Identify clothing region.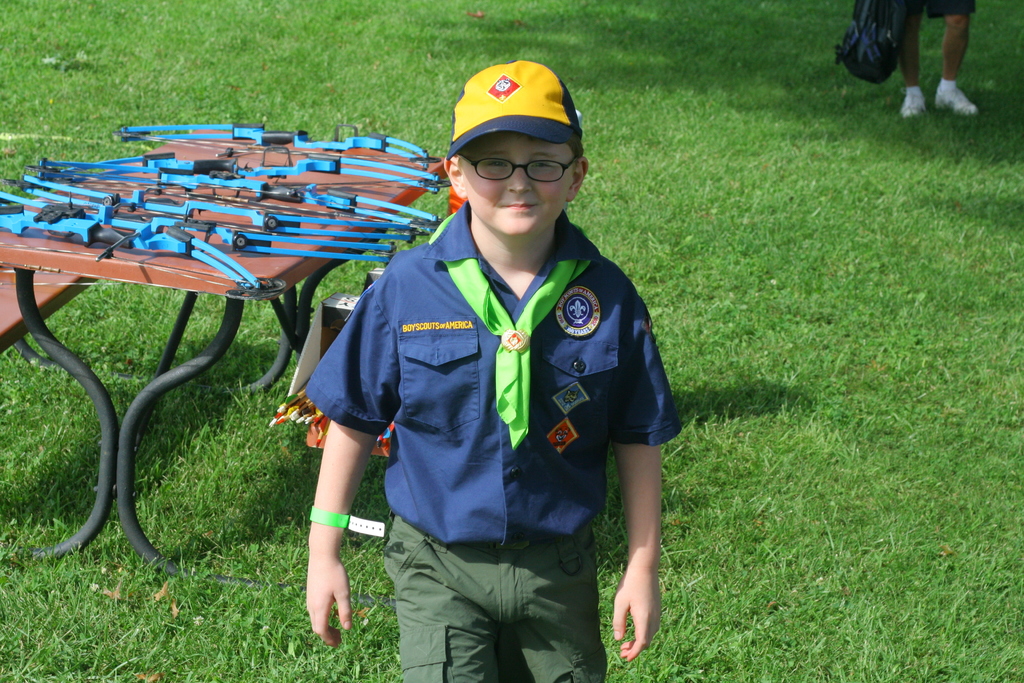
Region: bbox=(920, 0, 966, 13).
